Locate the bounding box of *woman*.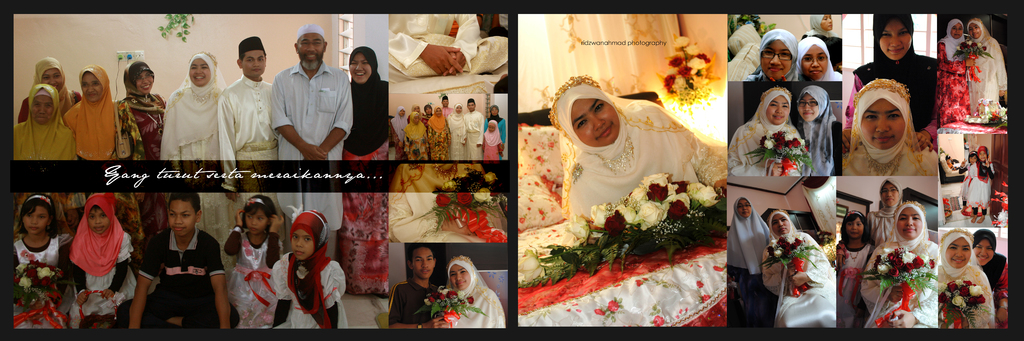
Bounding box: (435,258,504,333).
